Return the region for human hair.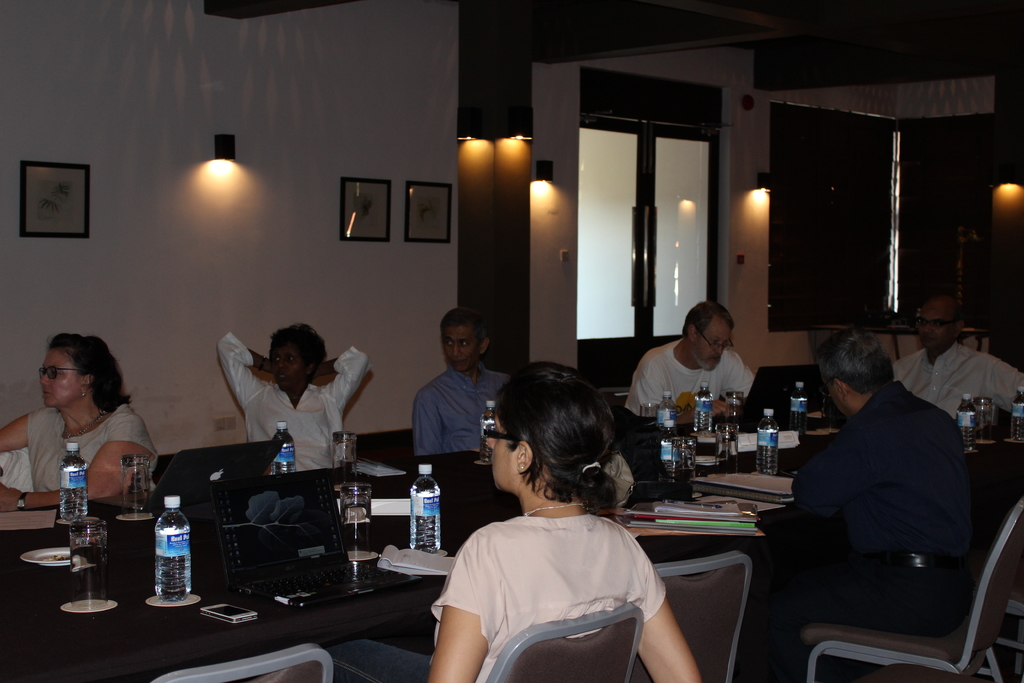
detection(430, 304, 492, 371).
